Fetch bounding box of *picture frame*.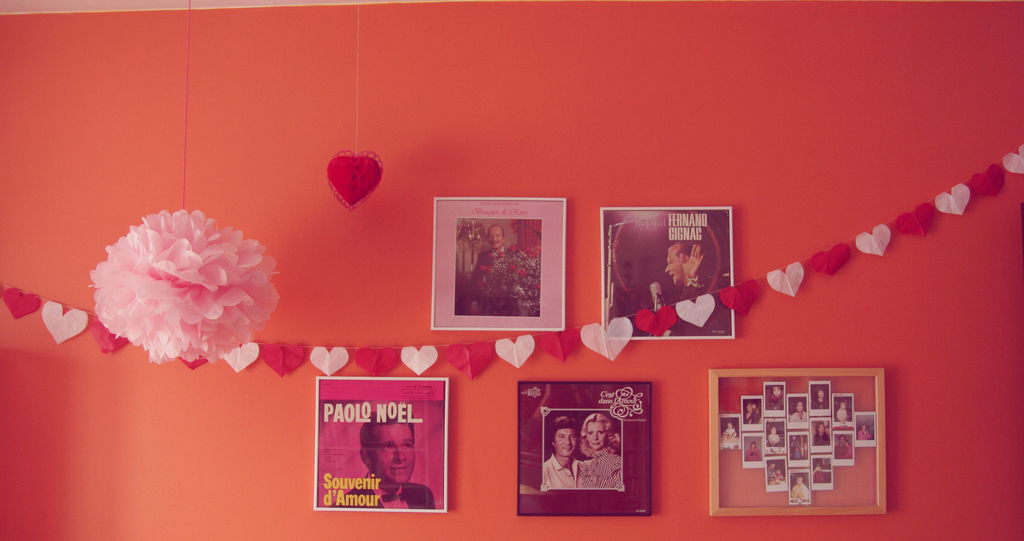
Bbox: locate(703, 365, 888, 512).
